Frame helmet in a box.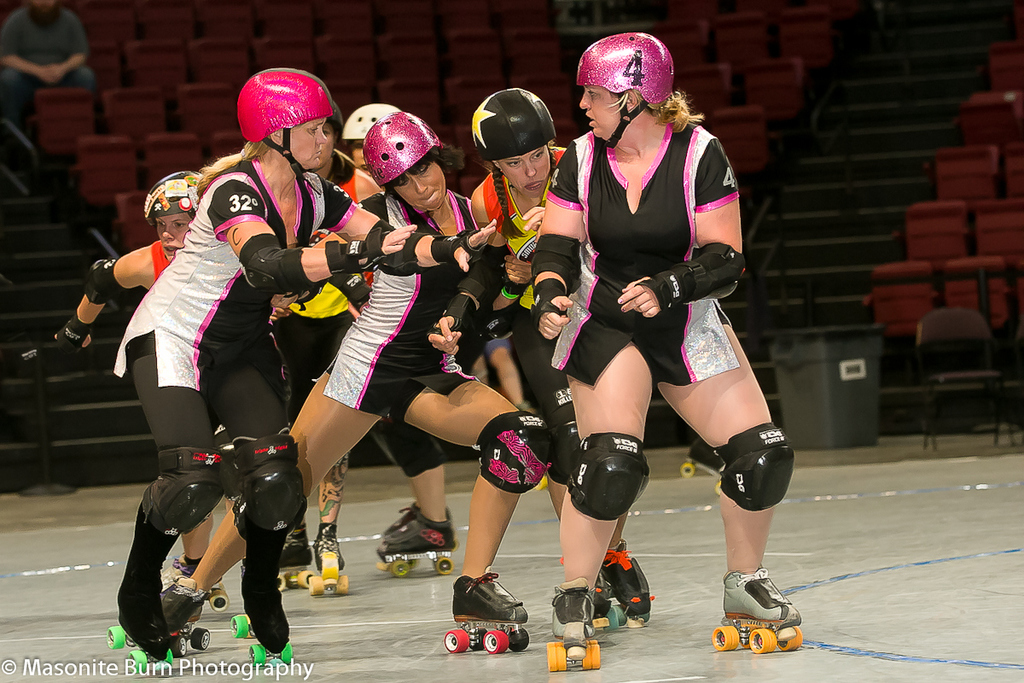
[left=577, top=30, right=677, bottom=149].
